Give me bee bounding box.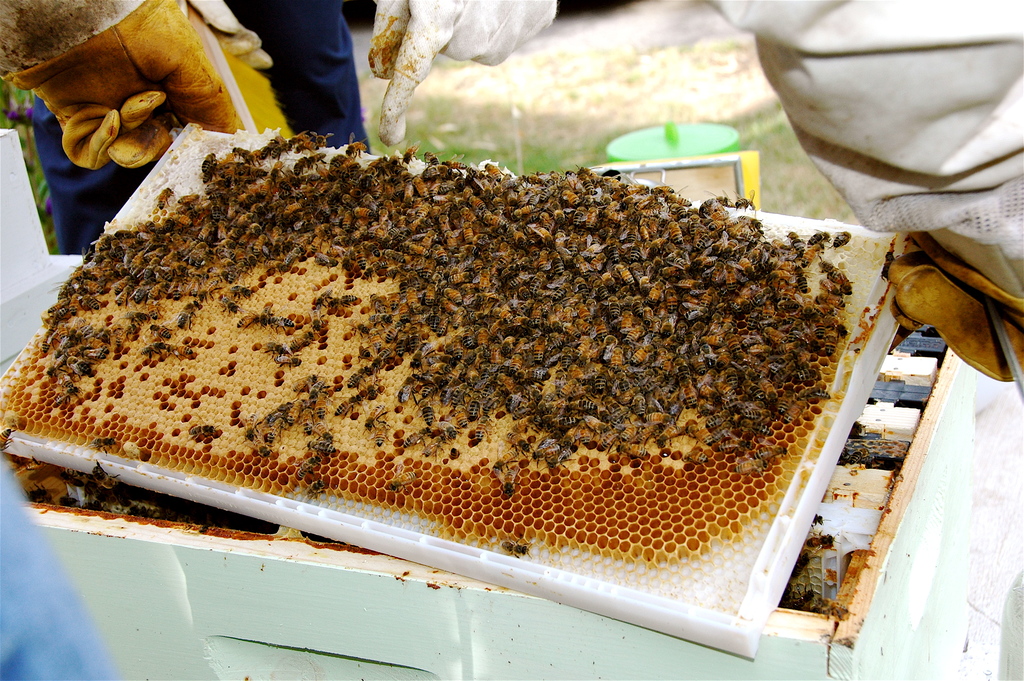
<bbox>593, 428, 626, 450</bbox>.
